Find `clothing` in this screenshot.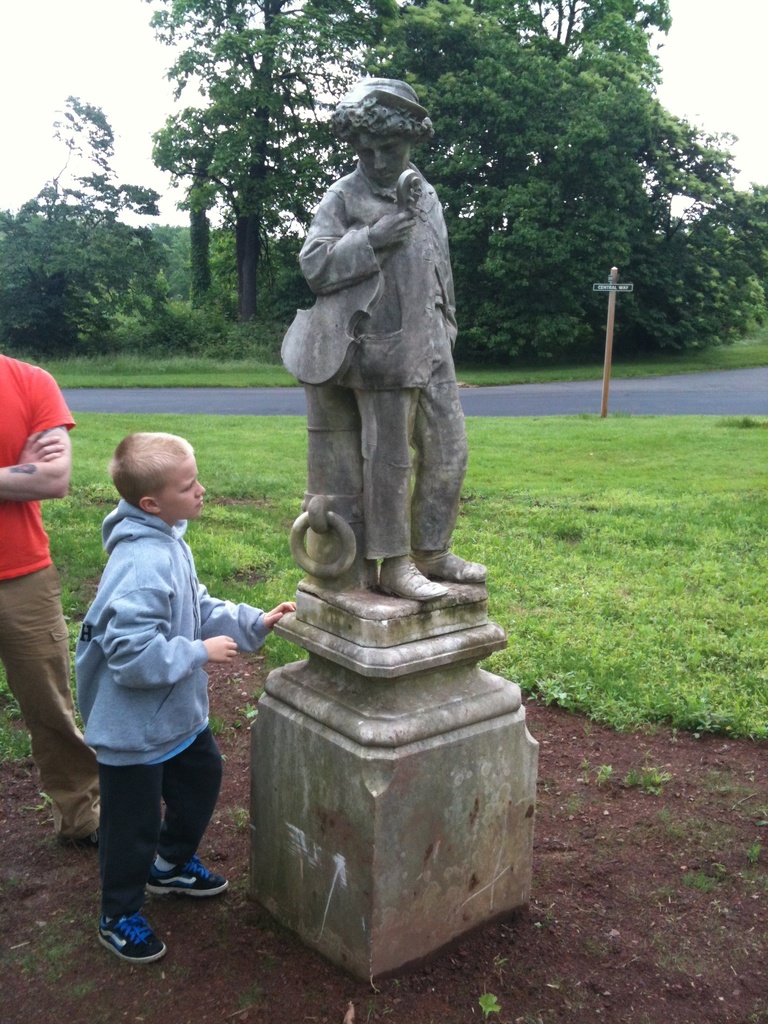
The bounding box for `clothing` is x1=76 y1=455 x2=250 y2=920.
